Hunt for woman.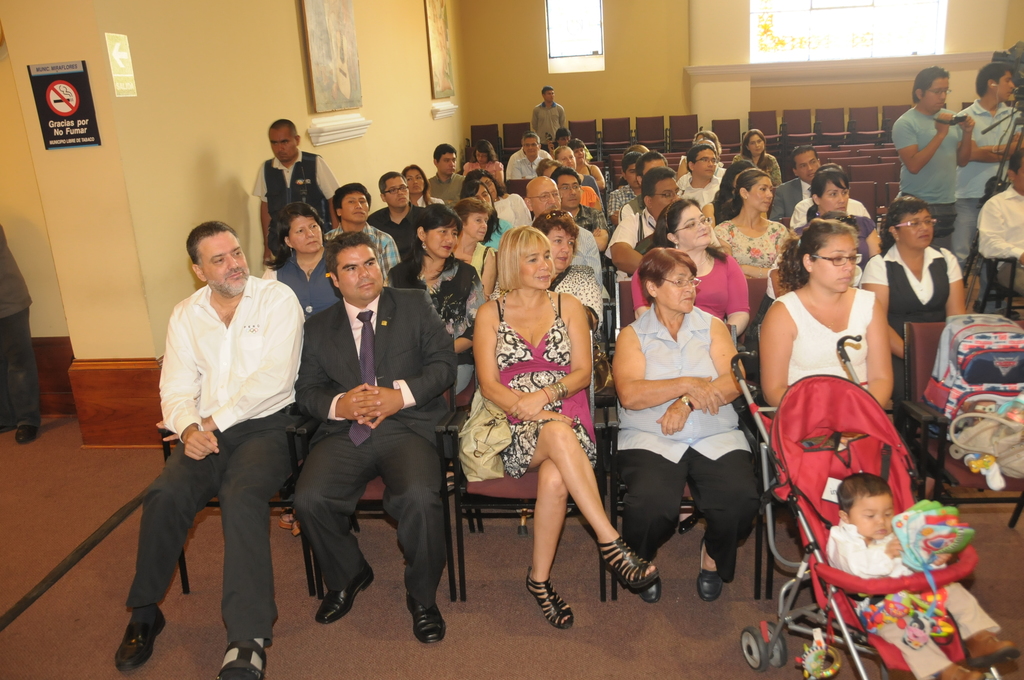
Hunted down at Rect(467, 166, 534, 227).
